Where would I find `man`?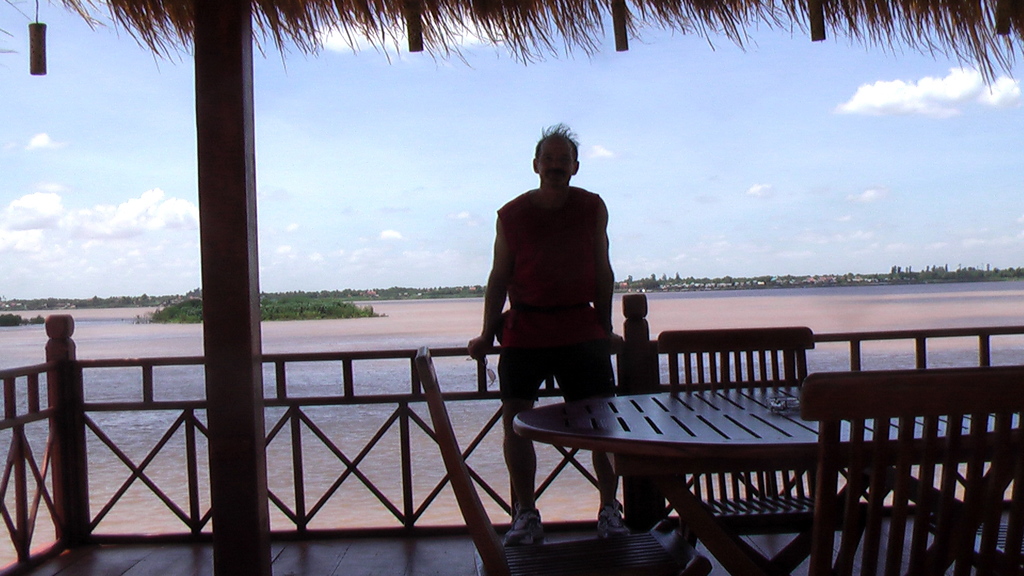
At 464,124,634,554.
